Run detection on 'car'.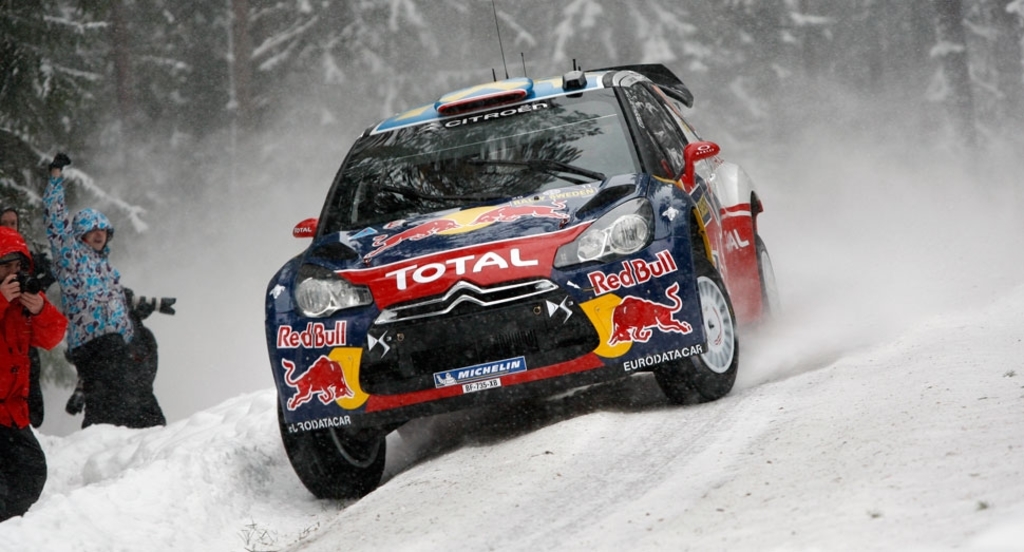
Result: rect(260, 51, 740, 488).
